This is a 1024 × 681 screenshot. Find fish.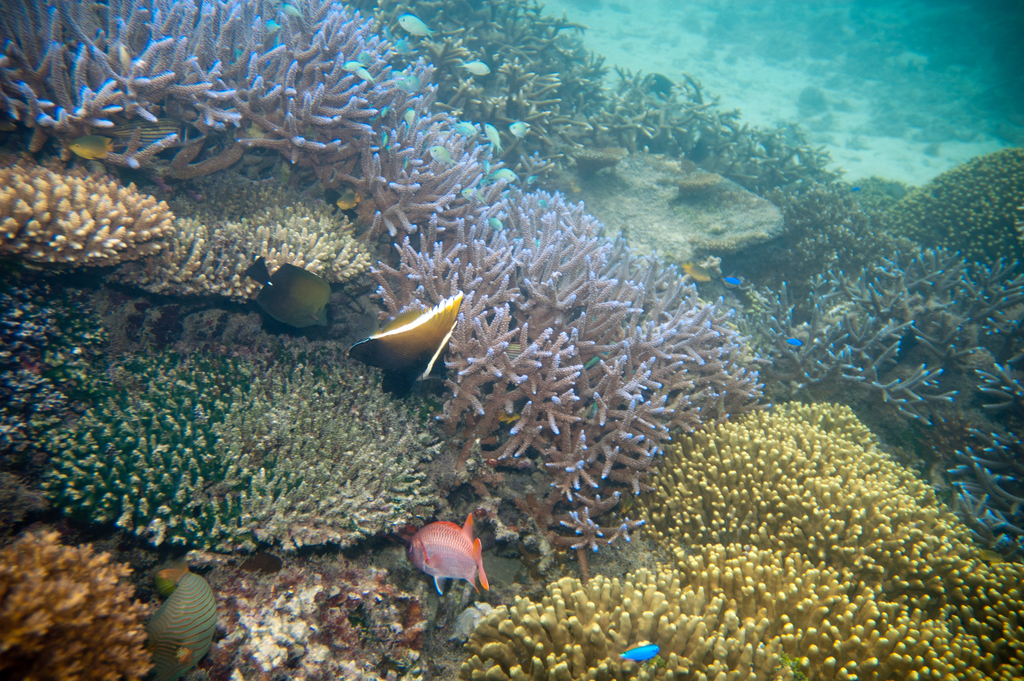
Bounding box: locate(283, 3, 307, 24).
